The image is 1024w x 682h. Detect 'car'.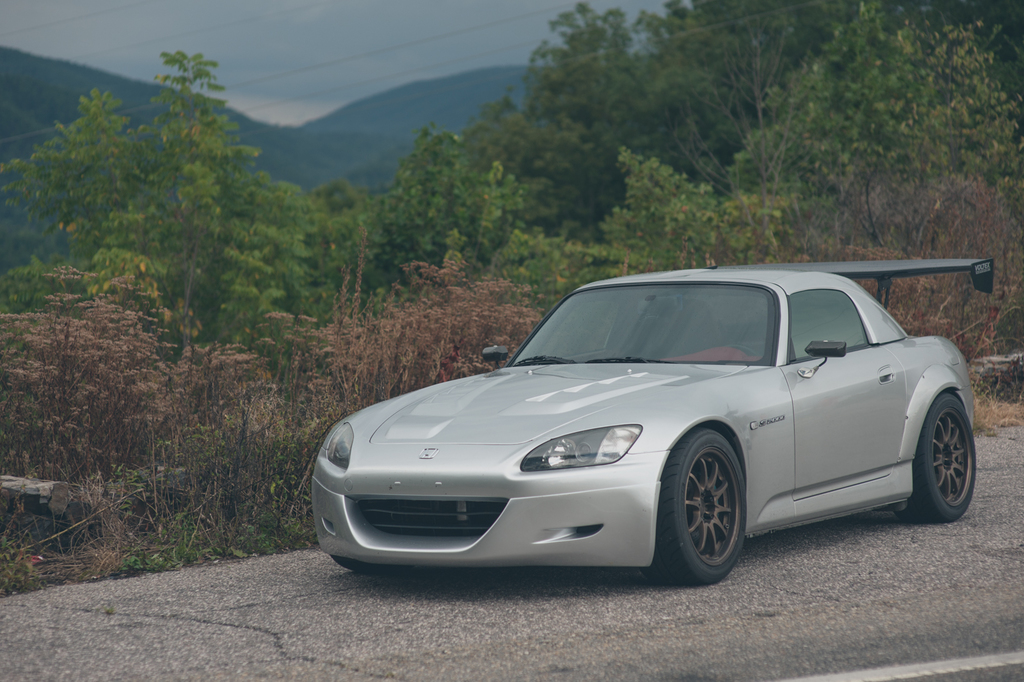
Detection: locate(307, 271, 992, 593).
